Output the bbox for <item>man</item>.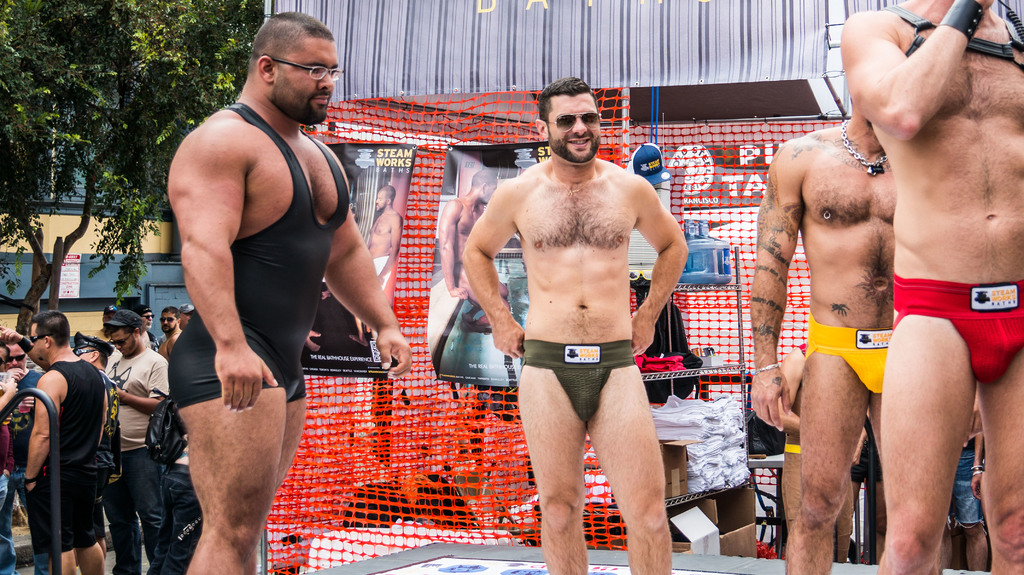
select_region(180, 304, 195, 326).
